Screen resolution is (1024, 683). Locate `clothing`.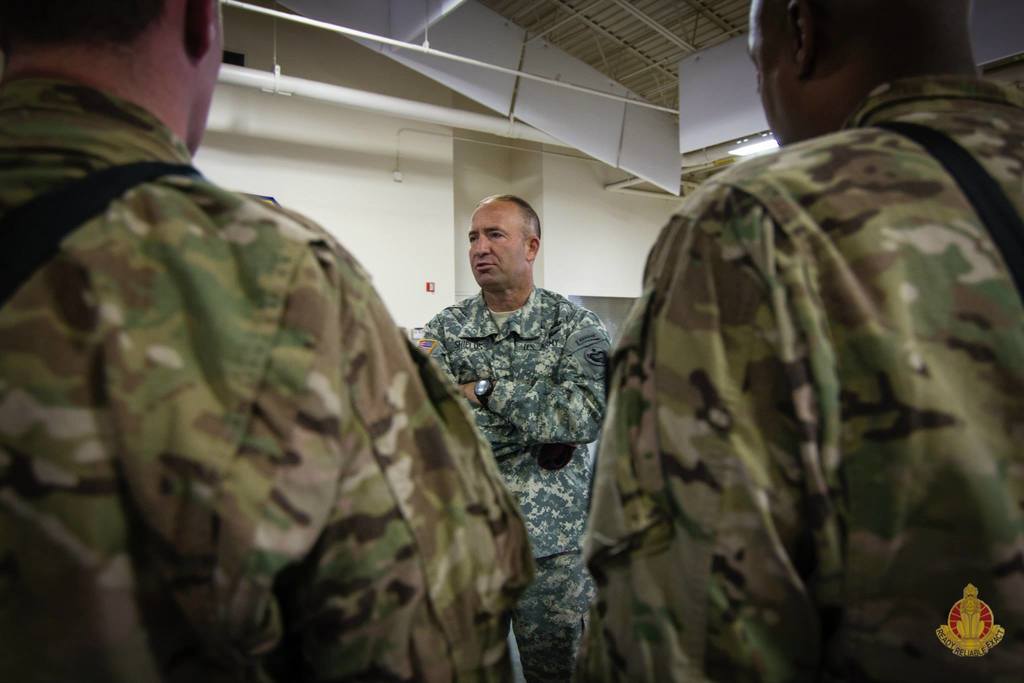
left=437, top=288, right=641, bottom=682.
